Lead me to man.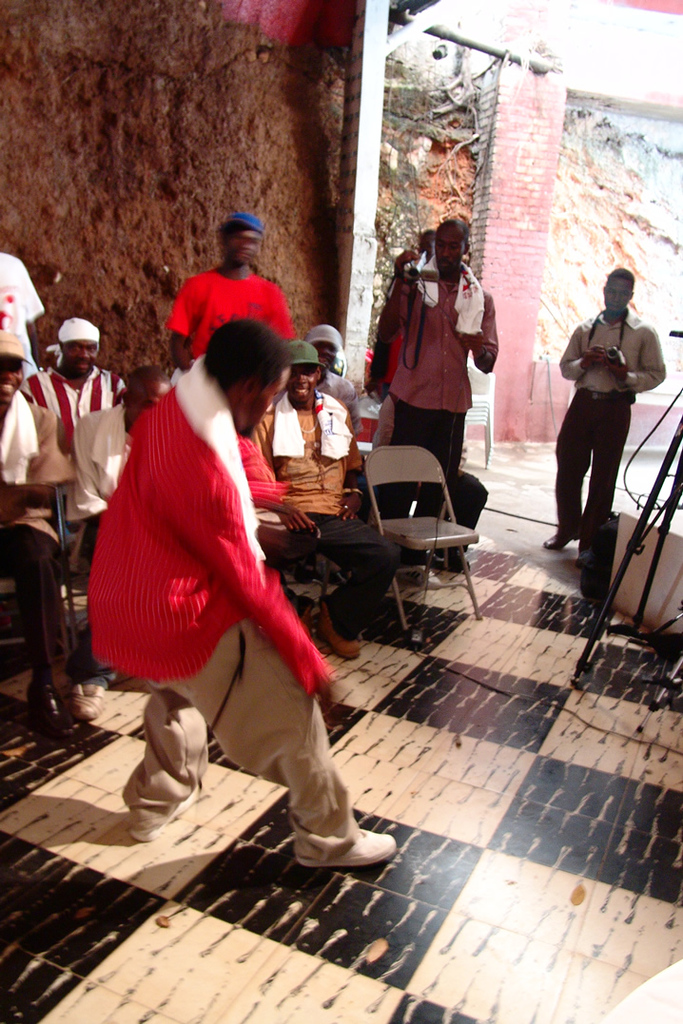
Lead to {"left": 378, "top": 209, "right": 499, "bottom": 567}.
